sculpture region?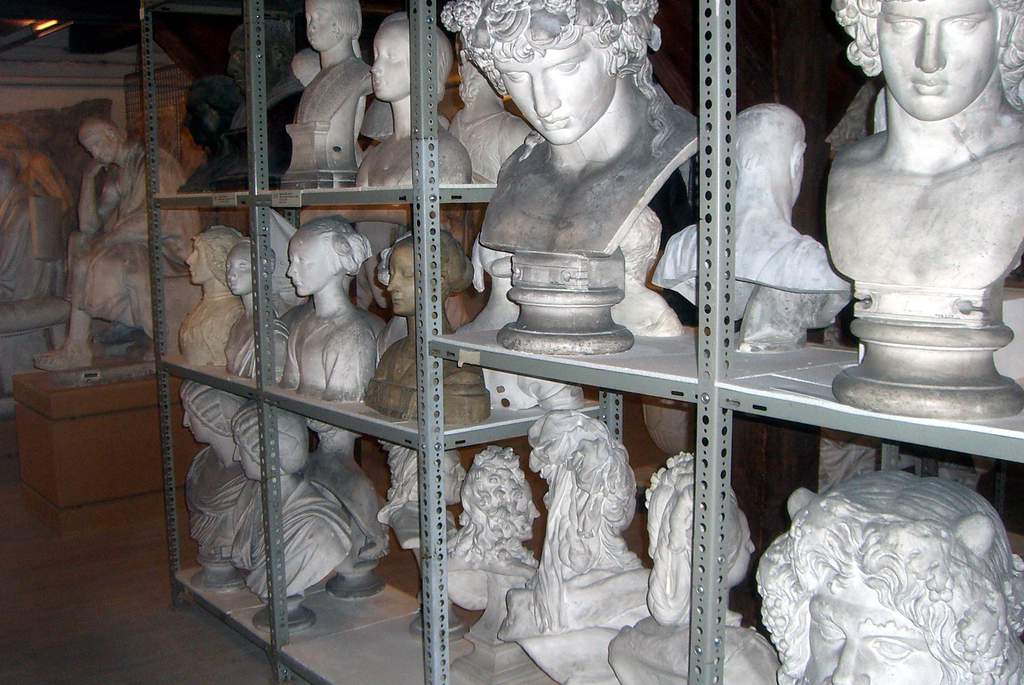
rect(0, 143, 60, 315)
